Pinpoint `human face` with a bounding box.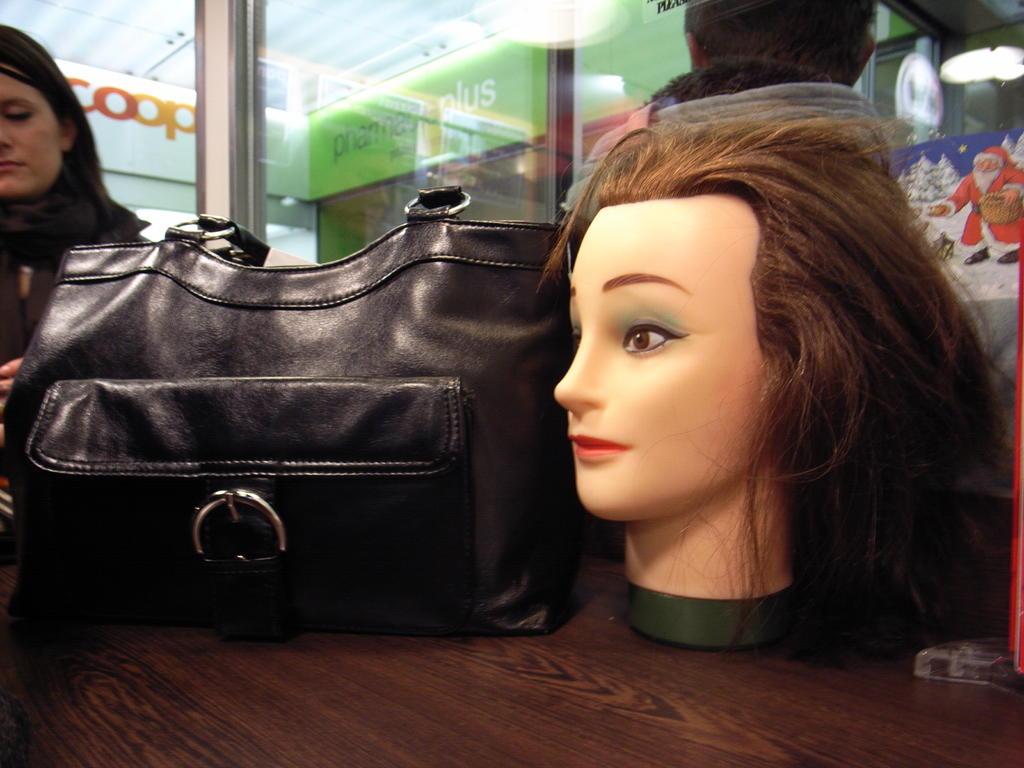
975, 157, 998, 173.
